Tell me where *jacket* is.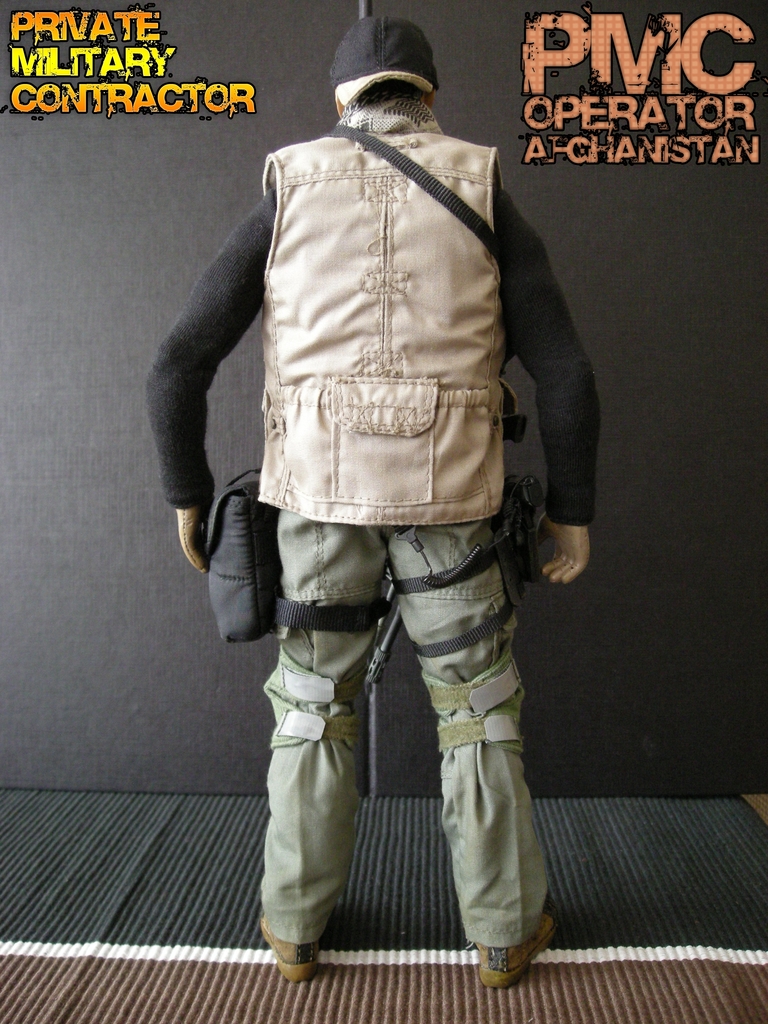
*jacket* is at (255, 97, 506, 525).
